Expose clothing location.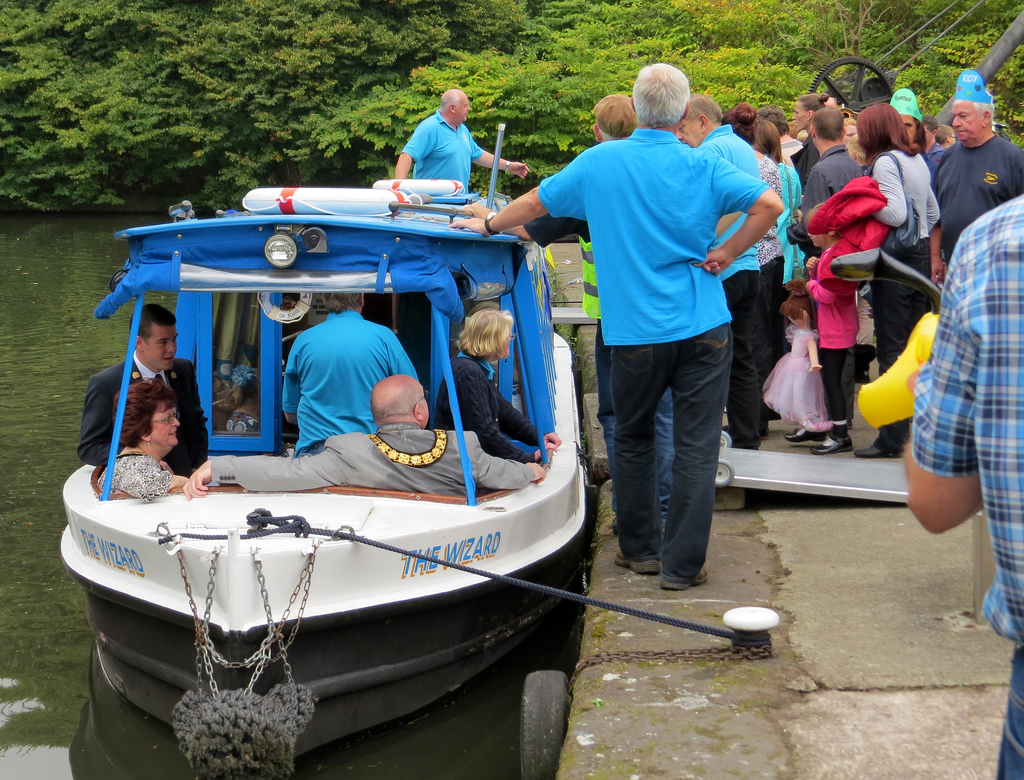
Exposed at [left=870, top=142, right=945, bottom=248].
